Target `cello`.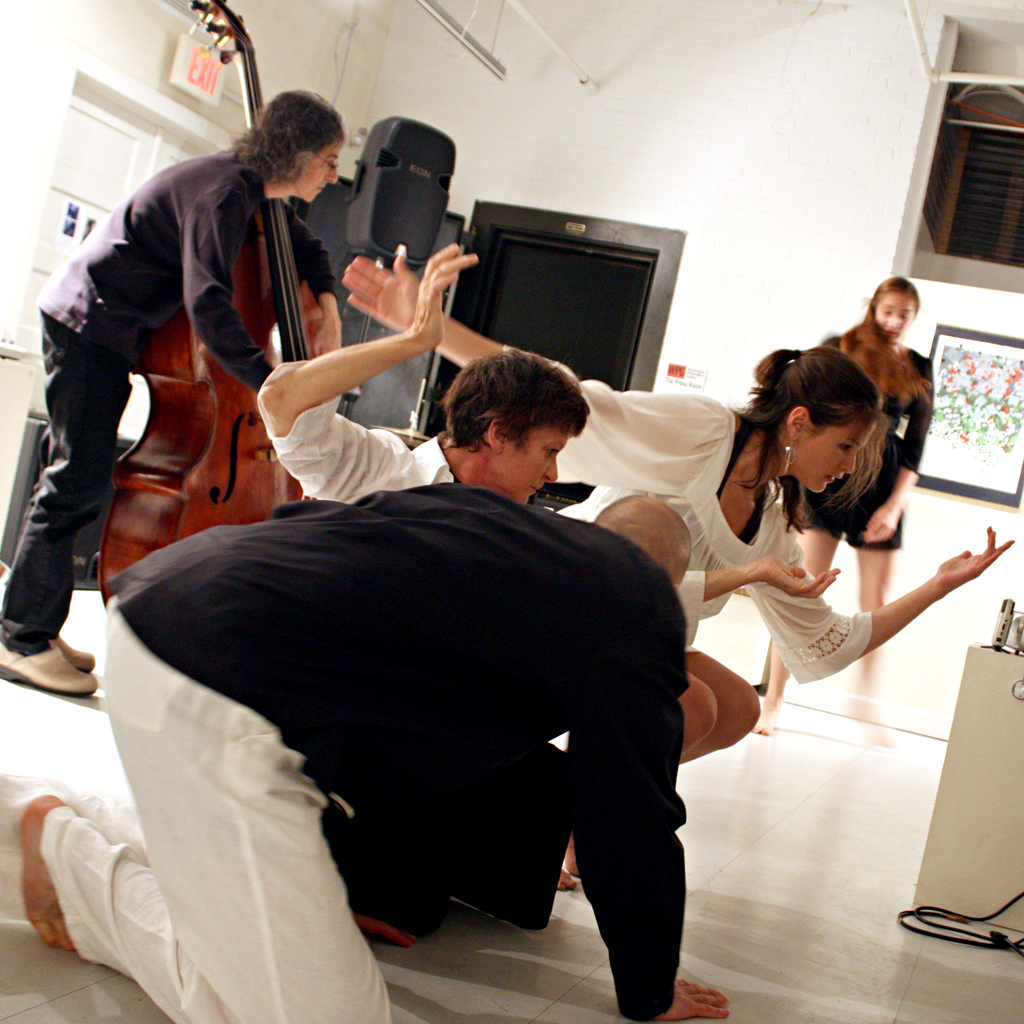
Target region: 98:0:324:603.
